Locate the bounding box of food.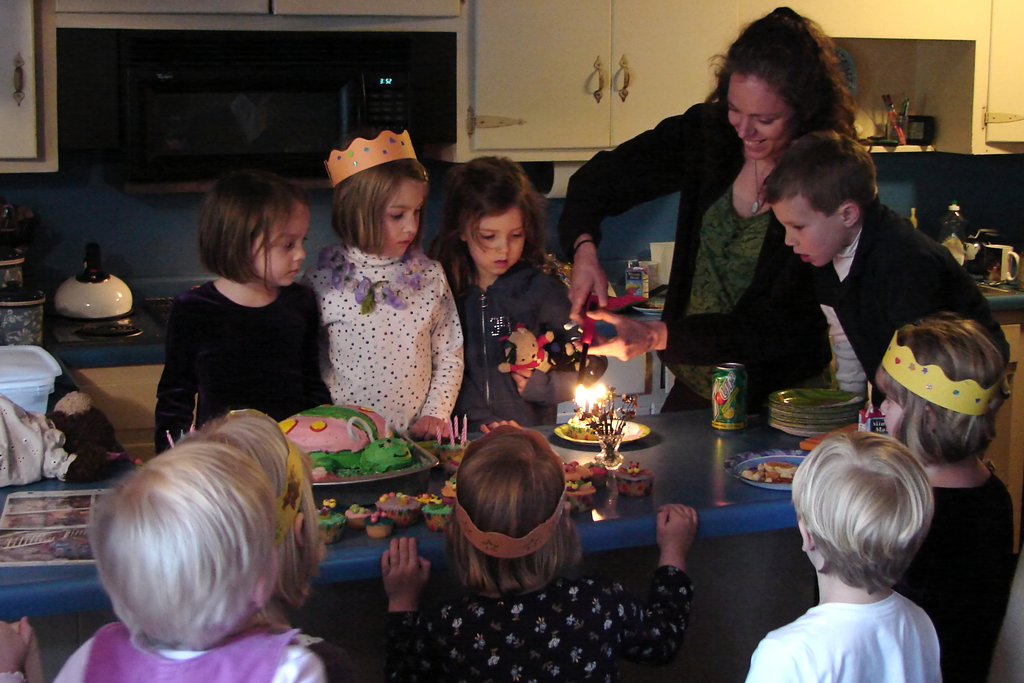
Bounding box: select_region(740, 459, 800, 485).
